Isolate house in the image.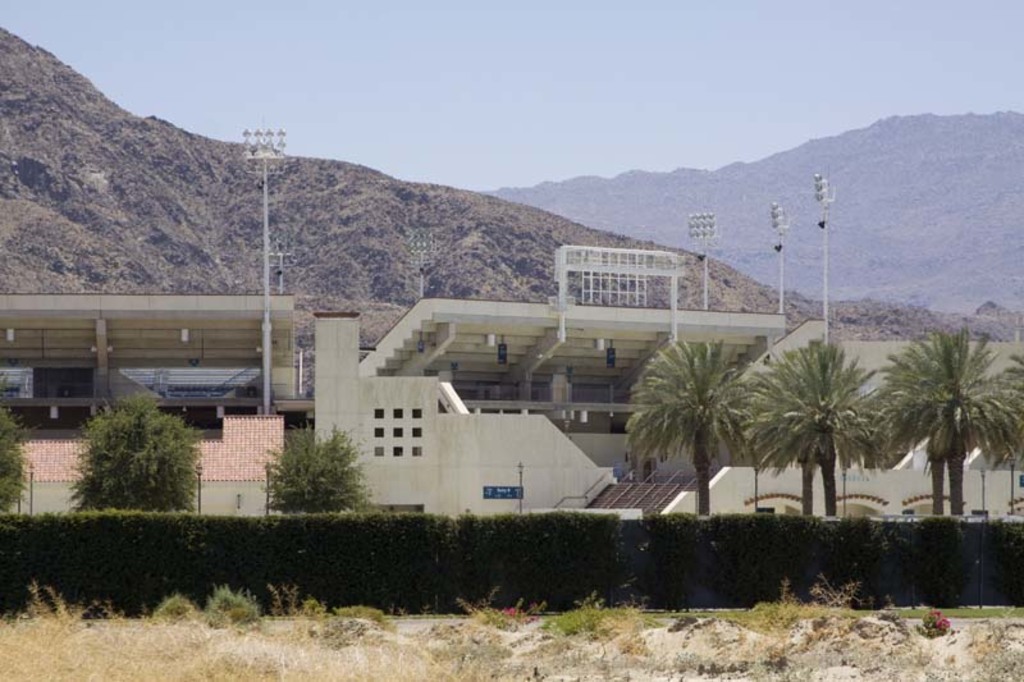
Isolated region: (311, 299, 827, 514).
